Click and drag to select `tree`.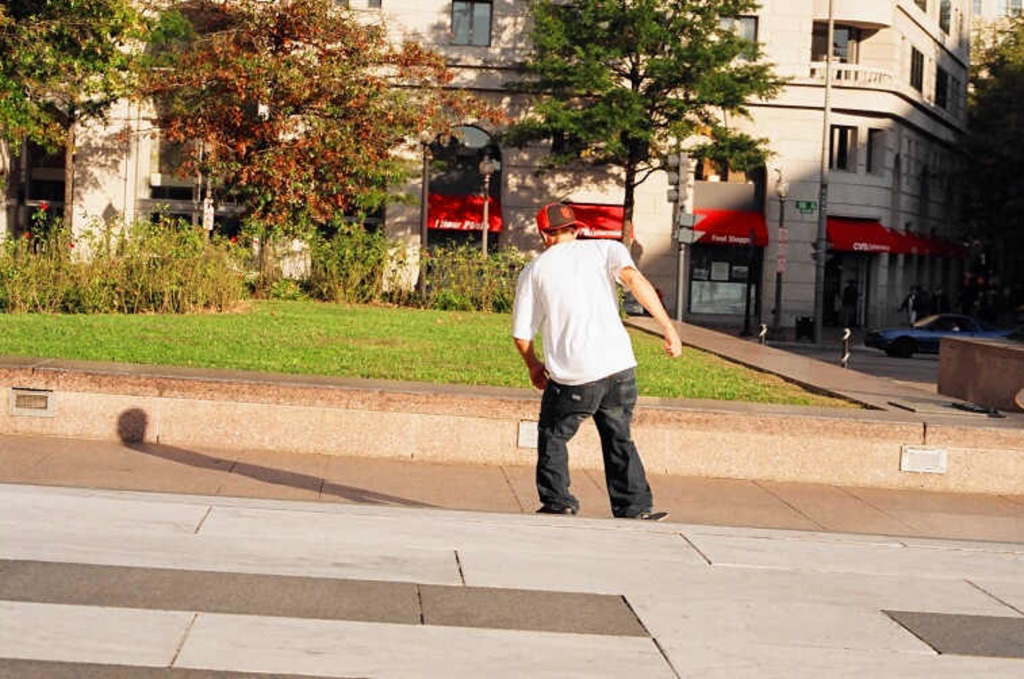
Selection: l=952, t=11, r=1023, b=335.
